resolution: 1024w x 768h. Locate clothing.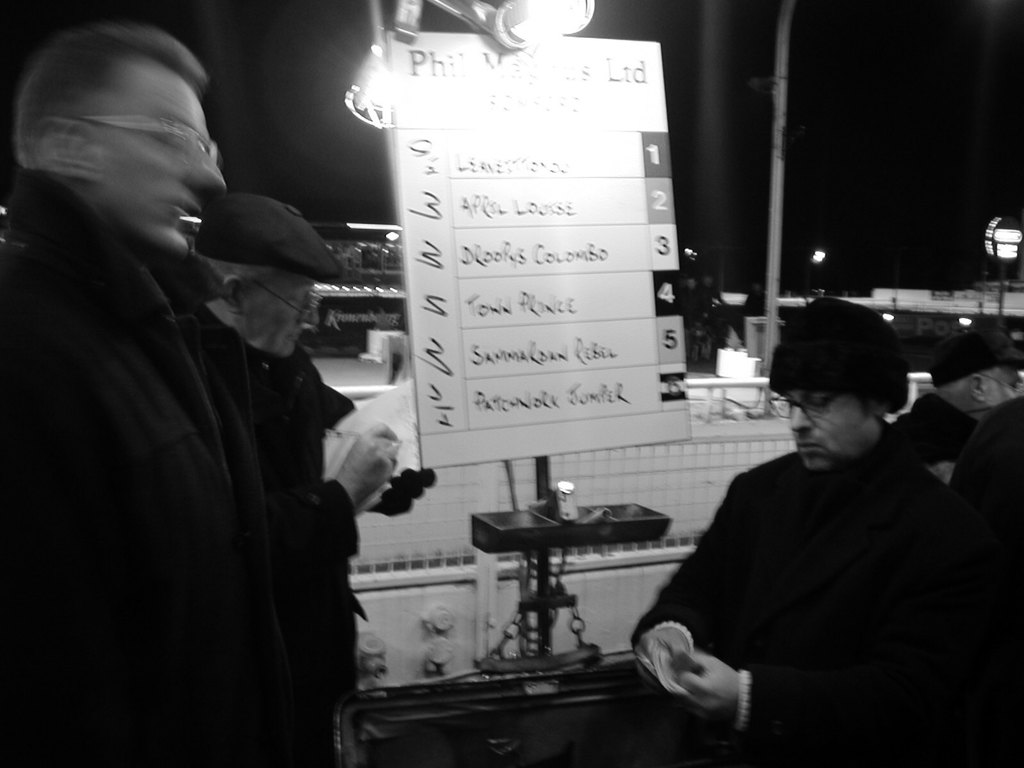
198,322,364,766.
